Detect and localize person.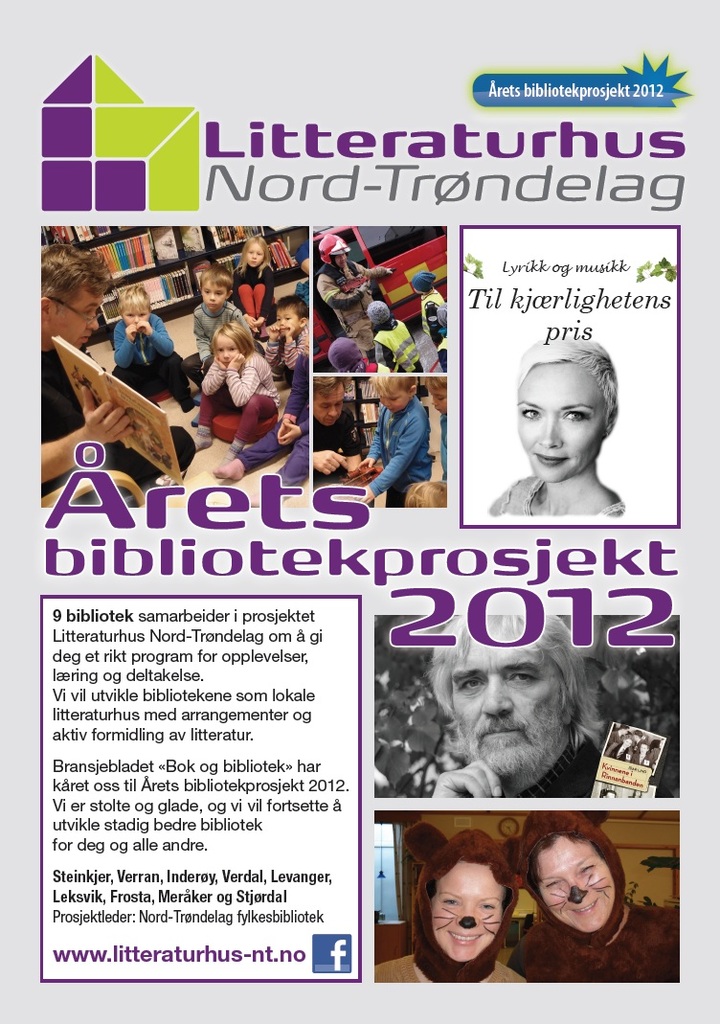
Localized at box(486, 331, 631, 517).
